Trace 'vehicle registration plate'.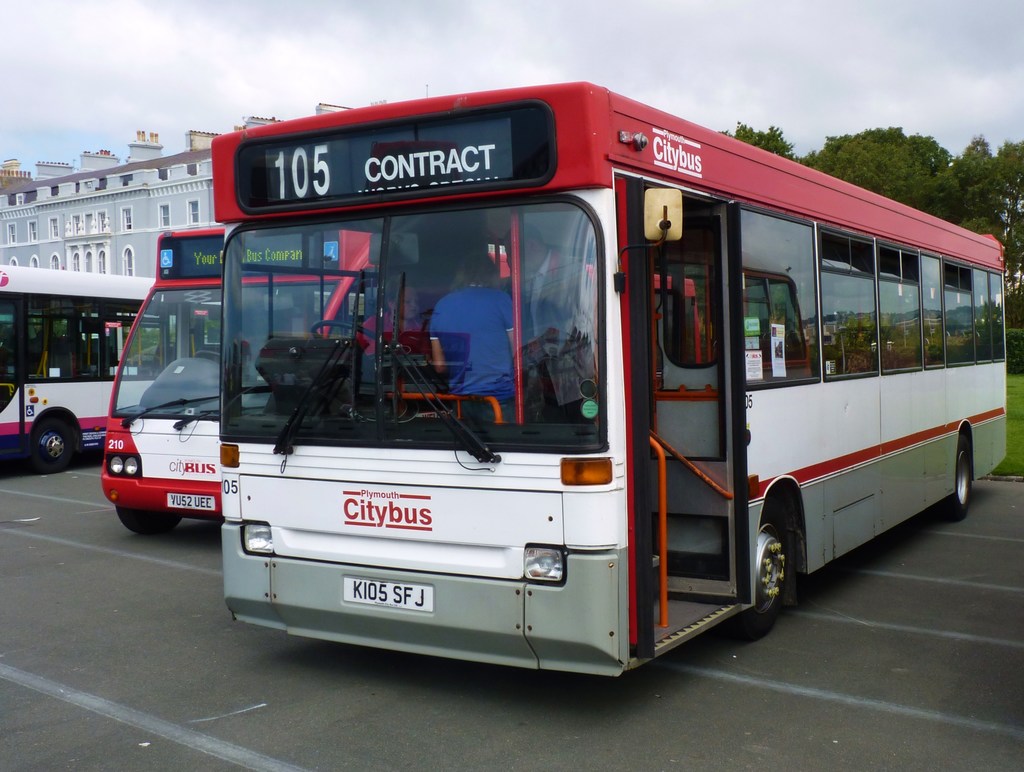
Traced to crop(165, 494, 214, 509).
